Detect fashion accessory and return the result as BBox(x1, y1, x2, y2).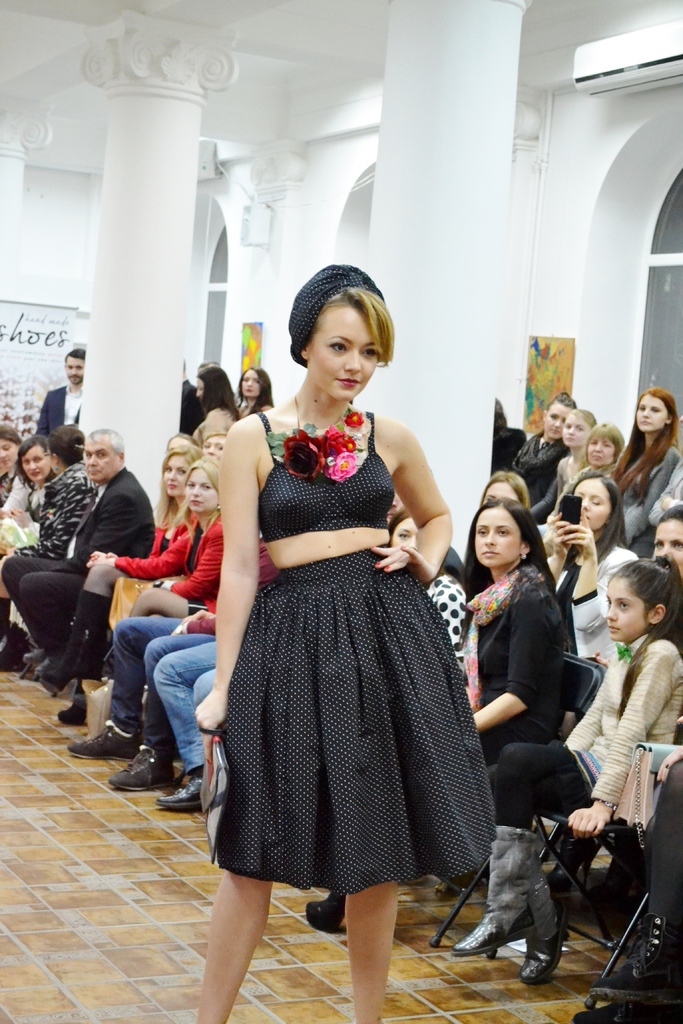
BBox(263, 398, 376, 484).
